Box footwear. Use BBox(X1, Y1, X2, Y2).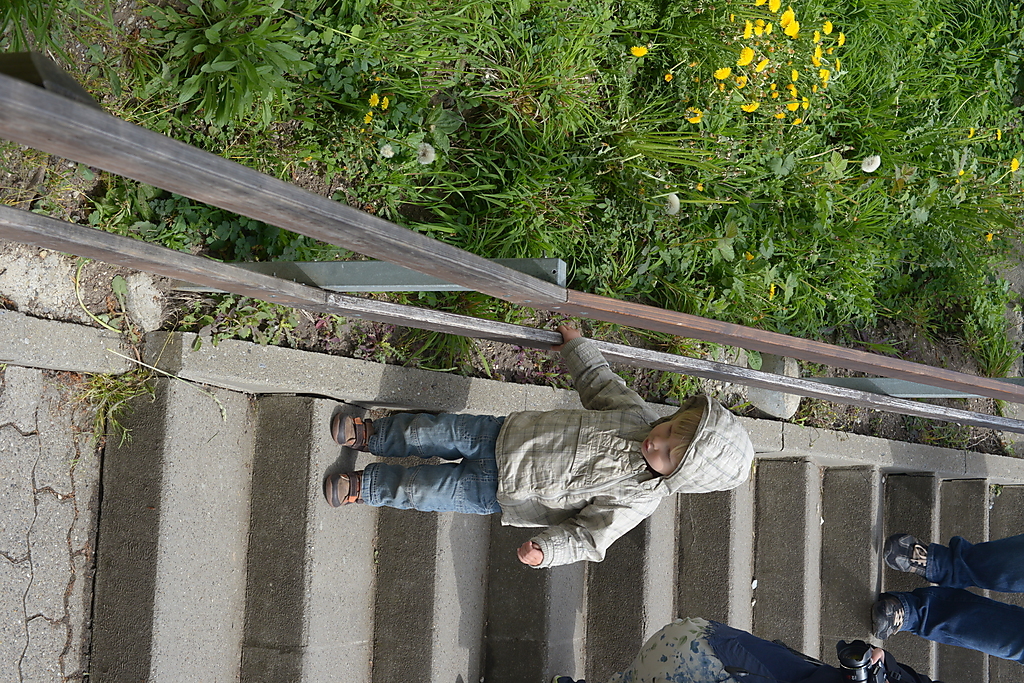
BBox(884, 536, 929, 579).
